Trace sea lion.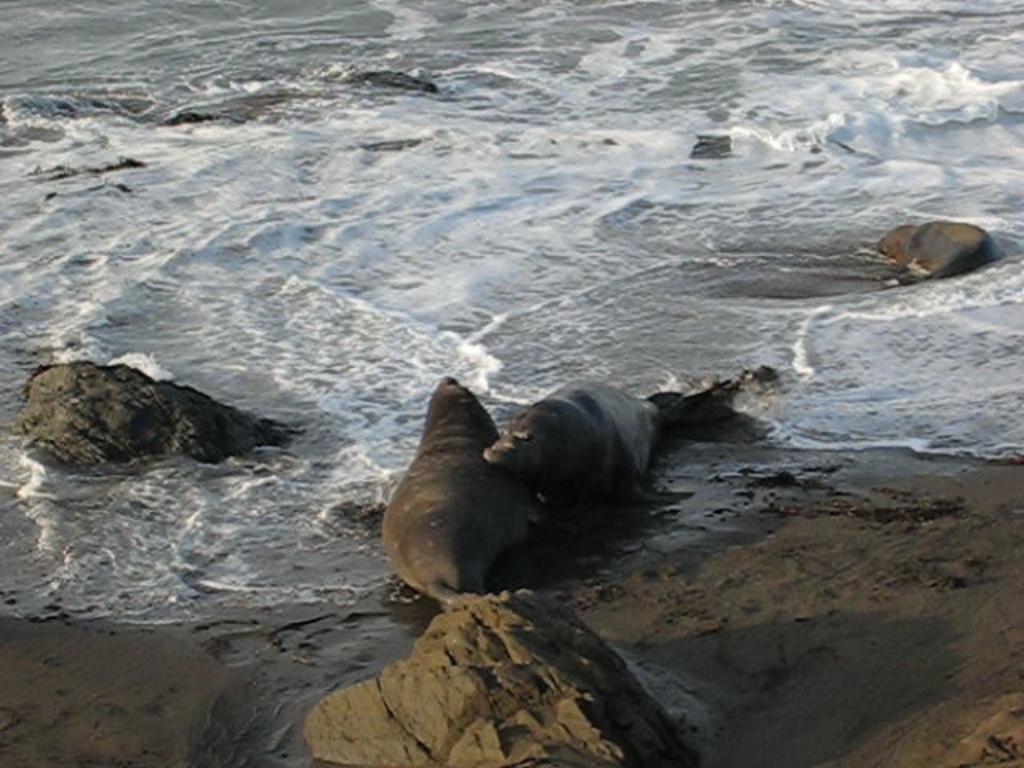
Traced to [382,368,534,608].
